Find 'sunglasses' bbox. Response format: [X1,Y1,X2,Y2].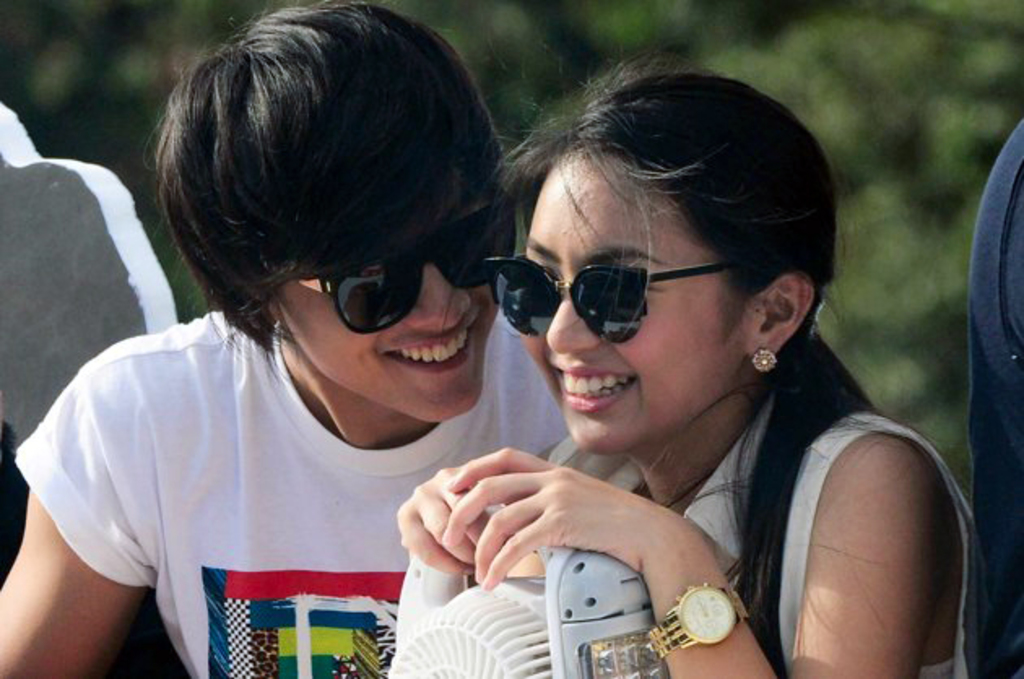
[475,257,736,349].
